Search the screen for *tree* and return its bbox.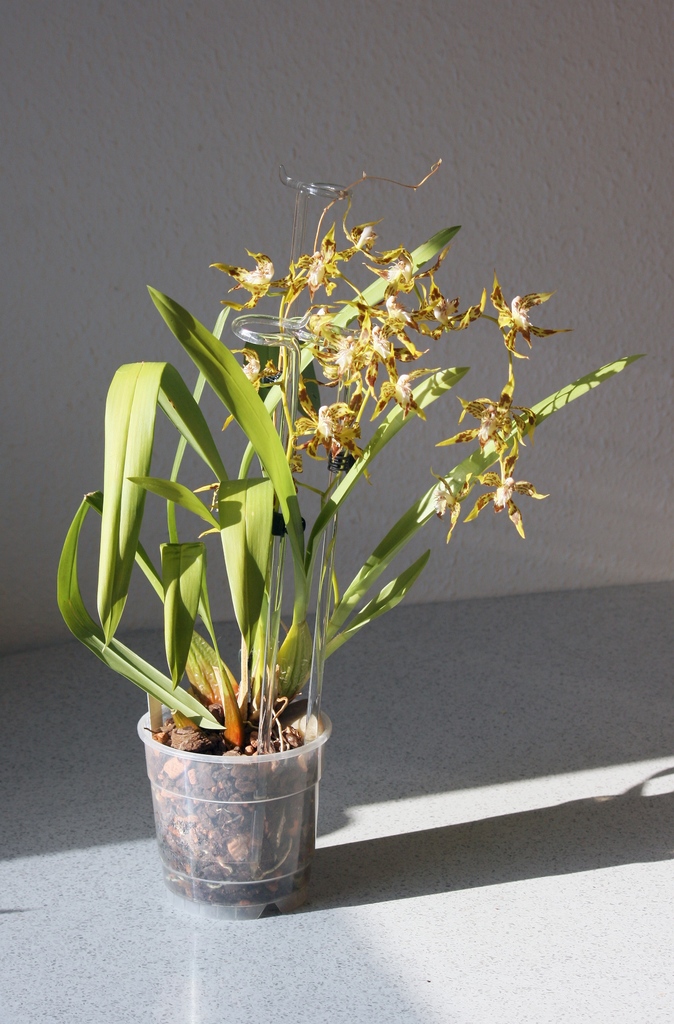
Found: (left=56, top=150, right=647, bottom=755).
